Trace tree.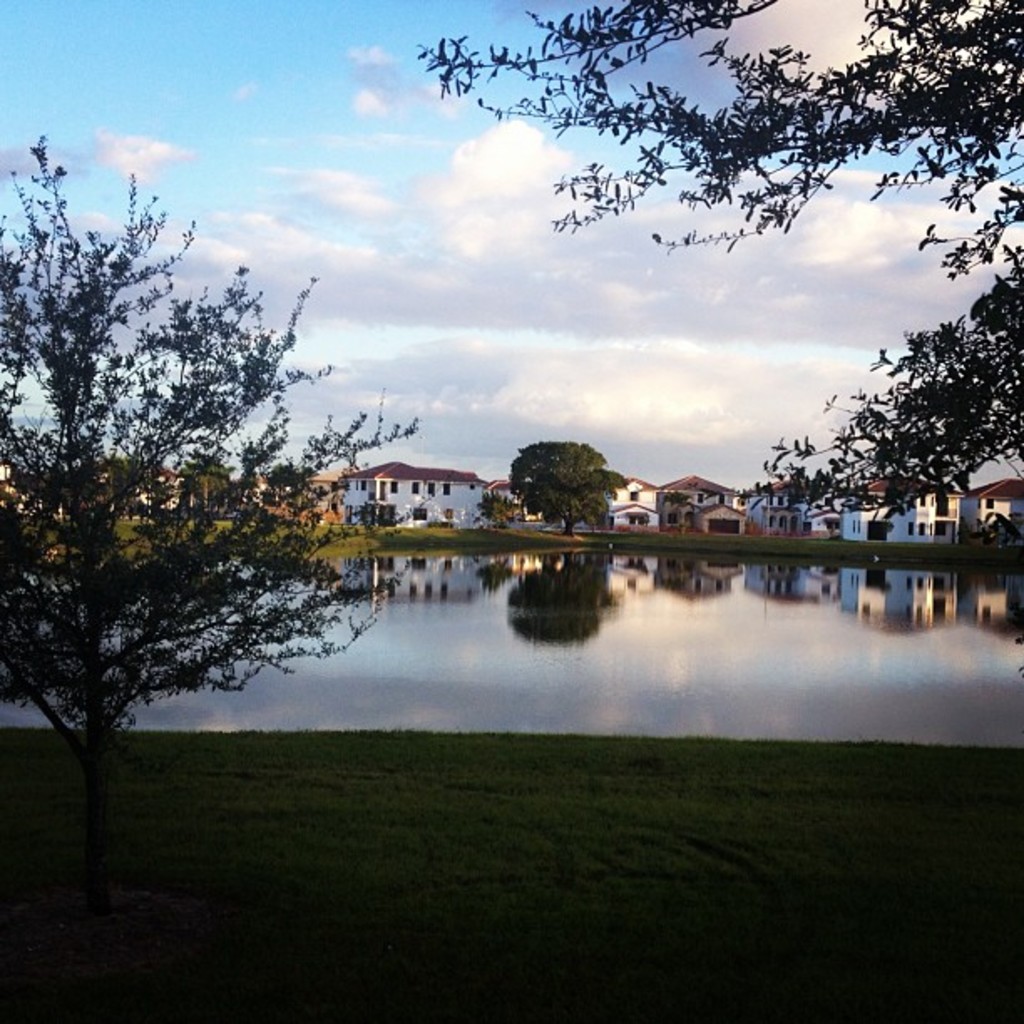
Traced to {"left": 512, "top": 432, "right": 629, "bottom": 532}.
